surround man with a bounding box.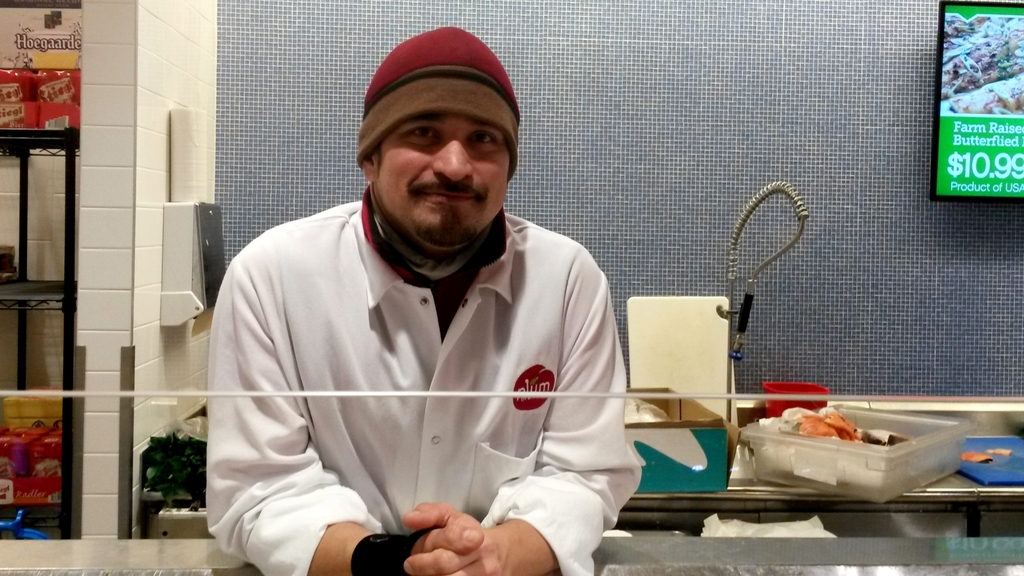
rect(207, 25, 646, 575).
